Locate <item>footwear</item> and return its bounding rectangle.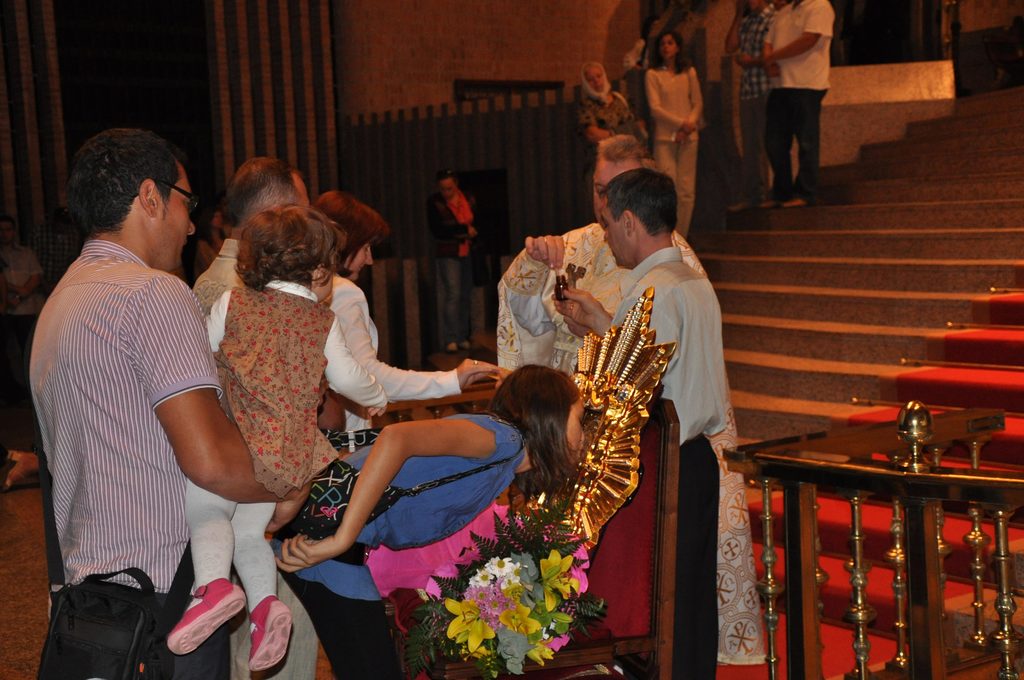
150 583 232 660.
